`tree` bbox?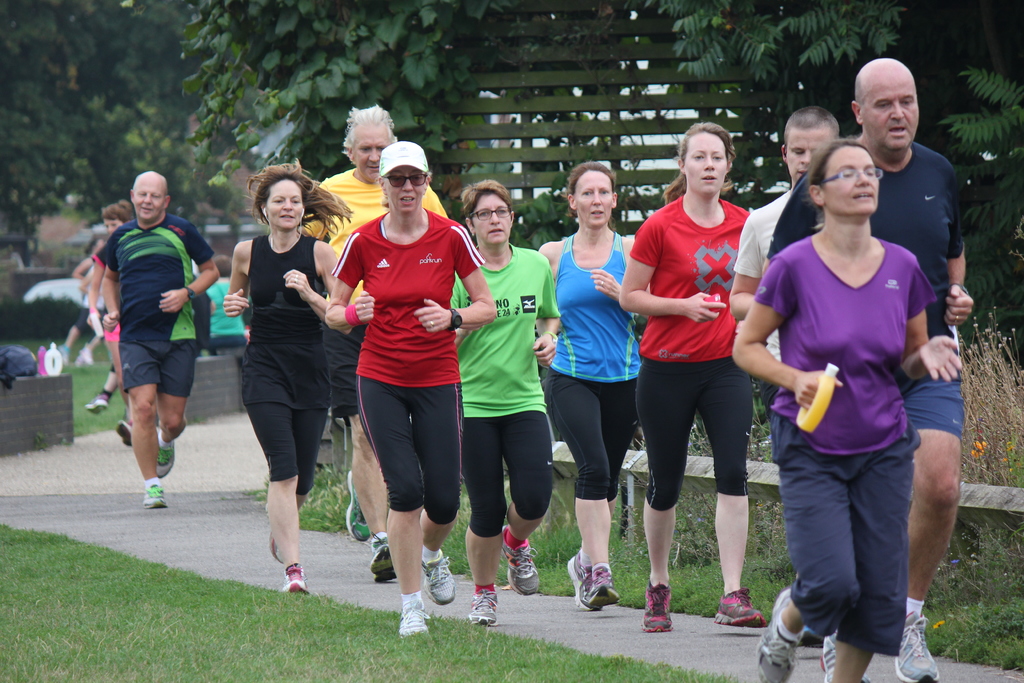
650:0:1023:358
